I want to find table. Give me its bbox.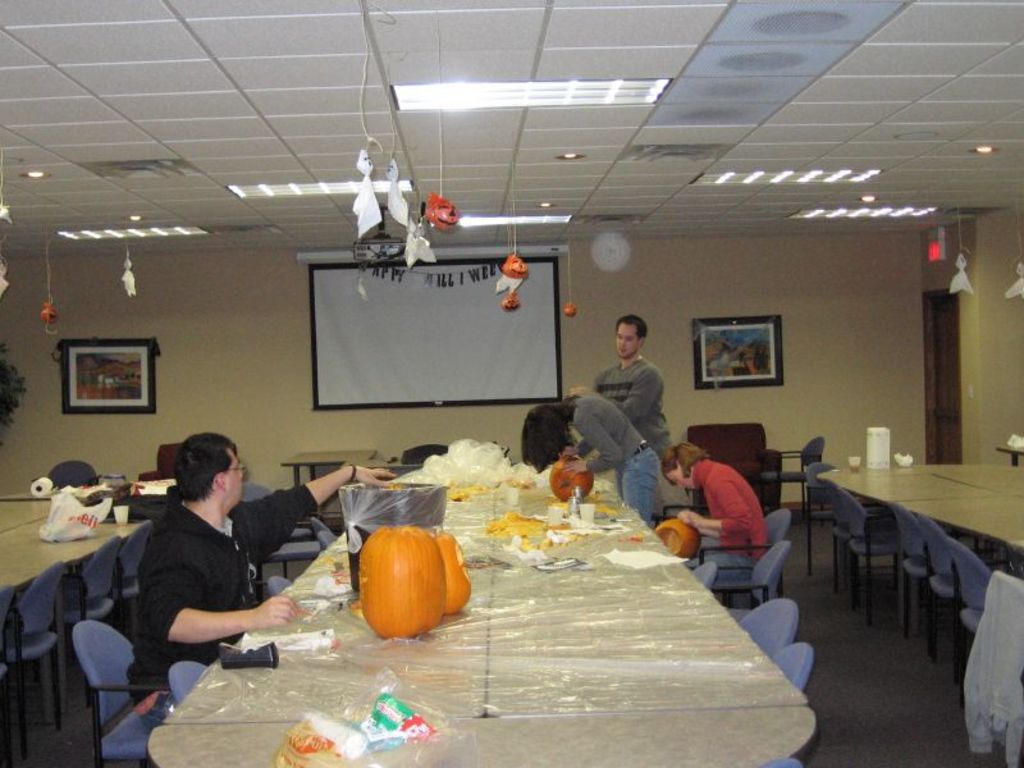
pyautogui.locateOnScreen(993, 440, 1023, 460).
